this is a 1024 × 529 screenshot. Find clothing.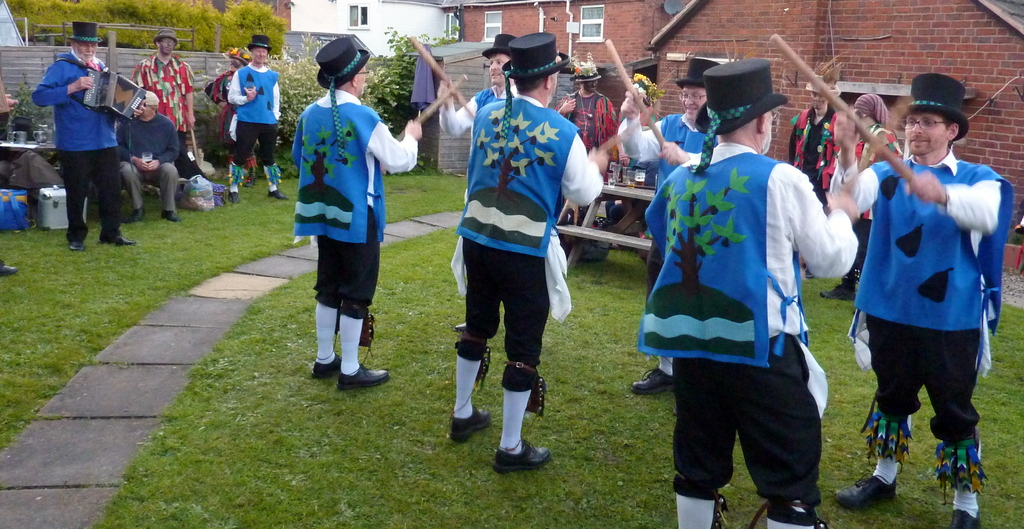
Bounding box: pyautogui.locateOnScreen(291, 88, 417, 371).
